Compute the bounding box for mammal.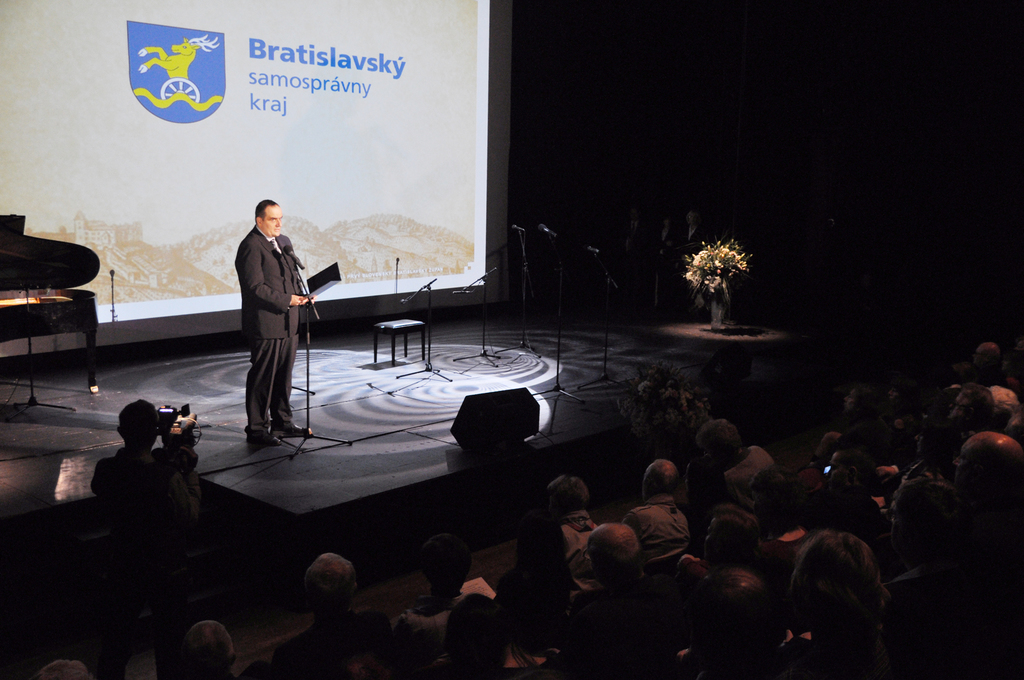
detection(828, 449, 862, 472).
